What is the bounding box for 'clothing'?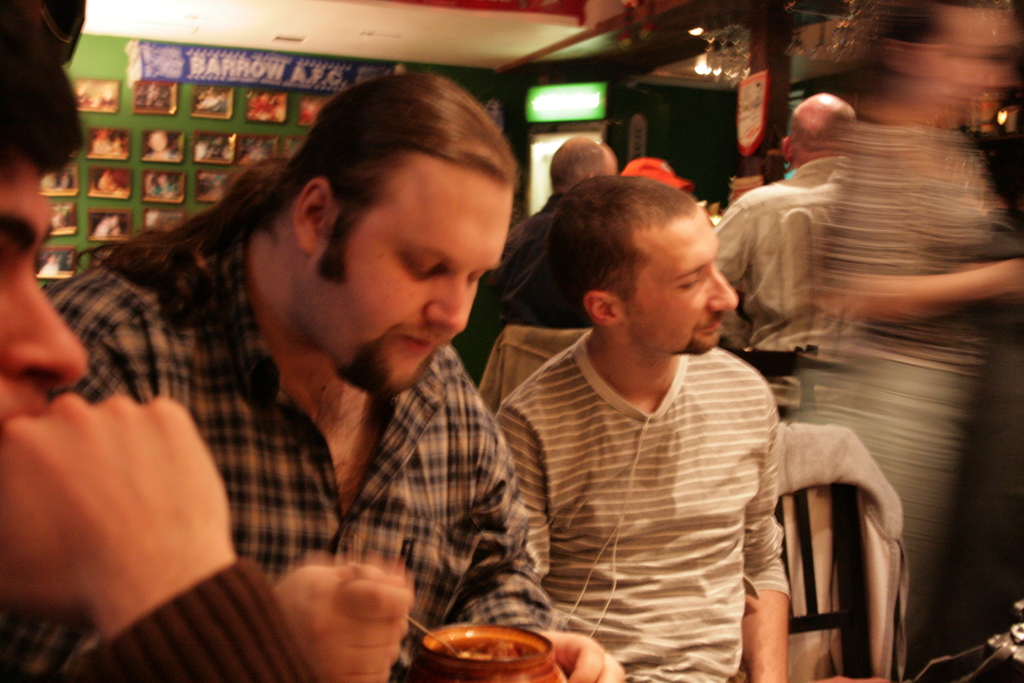
59, 561, 309, 680.
